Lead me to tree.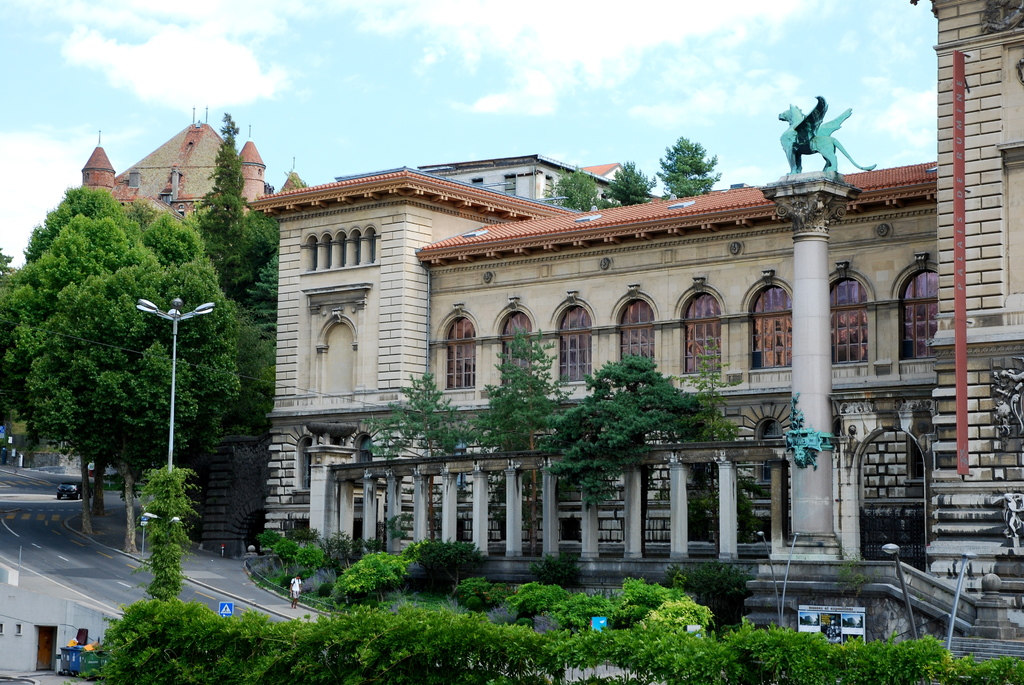
Lead to [671,334,770,545].
